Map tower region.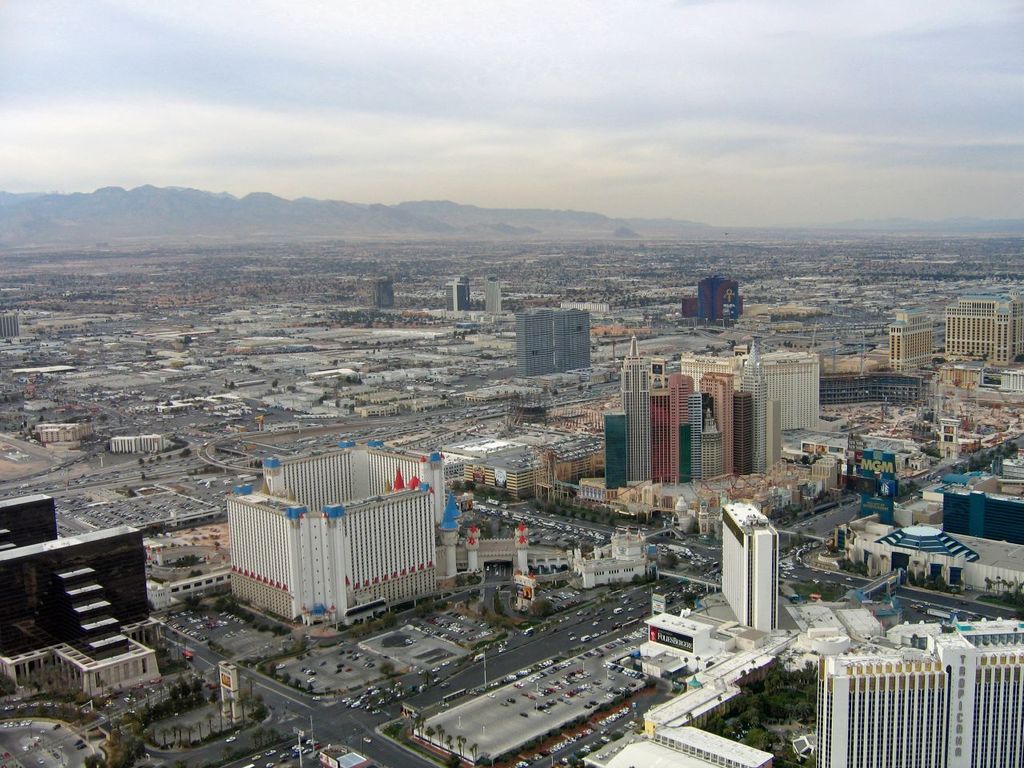
Mapped to l=219, t=446, r=471, b=628.
